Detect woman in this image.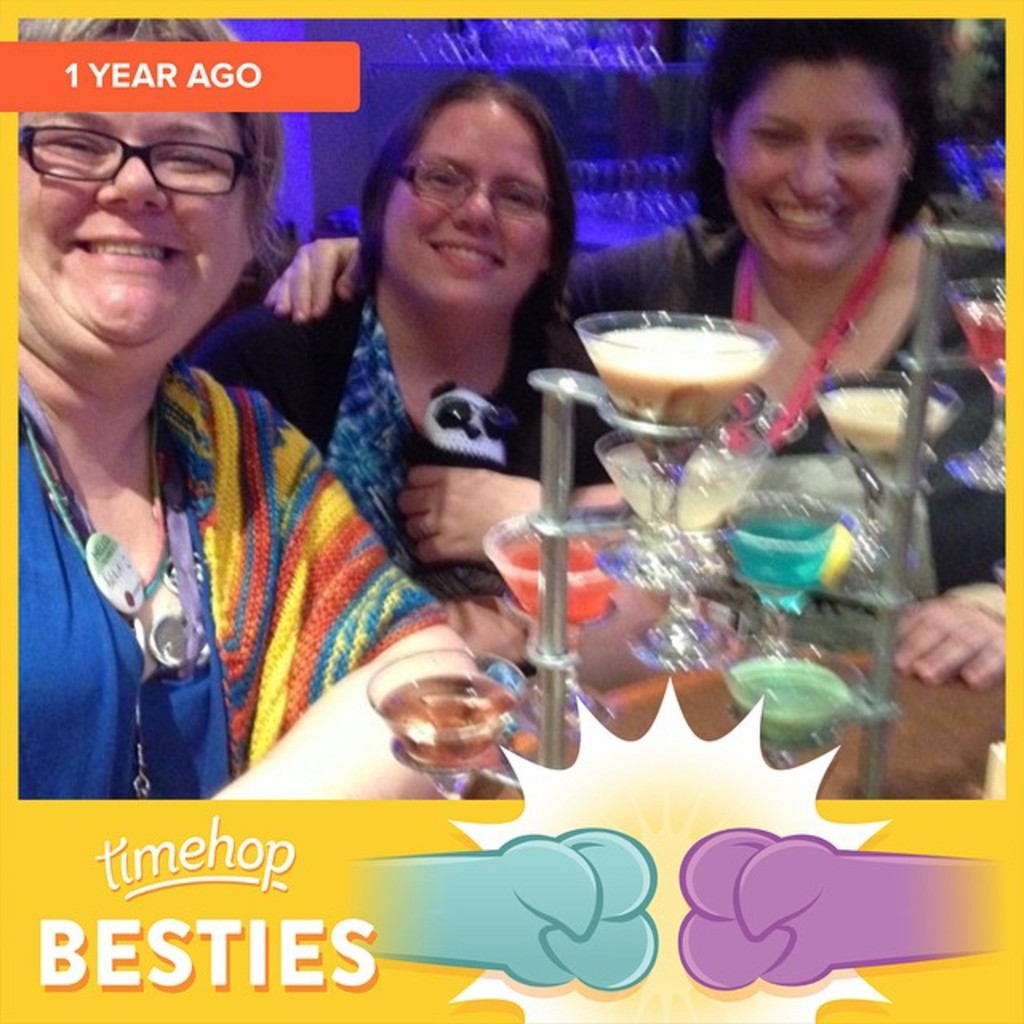
Detection: bbox=(0, 22, 403, 816).
